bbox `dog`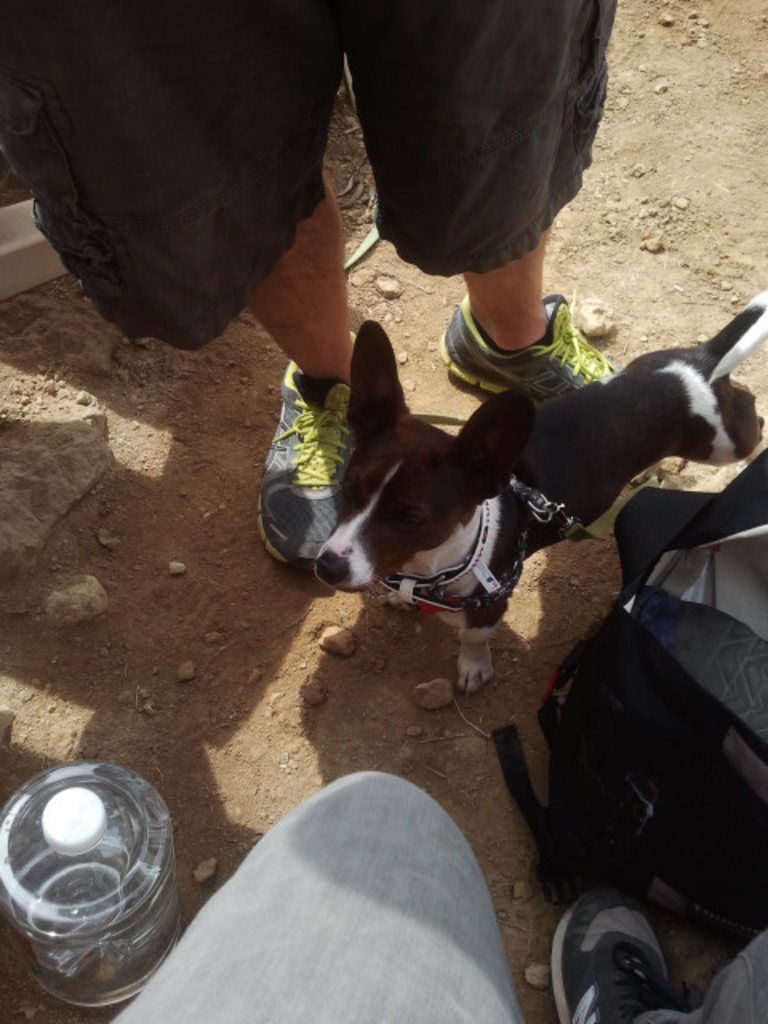
left=312, top=278, right=766, bottom=694
